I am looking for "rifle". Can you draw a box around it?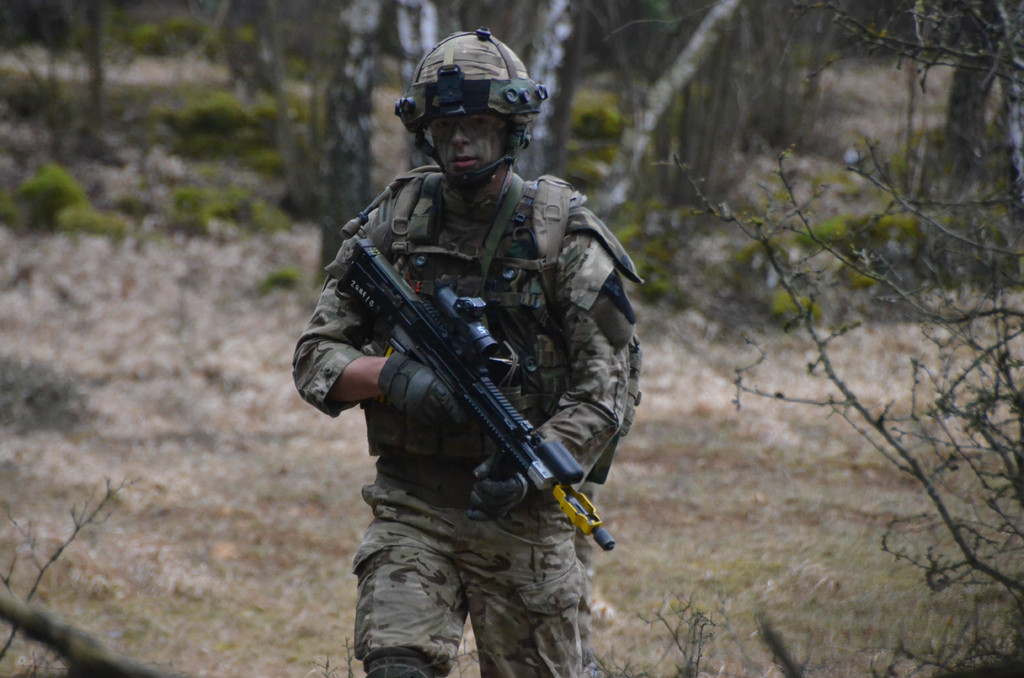
Sure, the bounding box is detection(332, 236, 609, 542).
